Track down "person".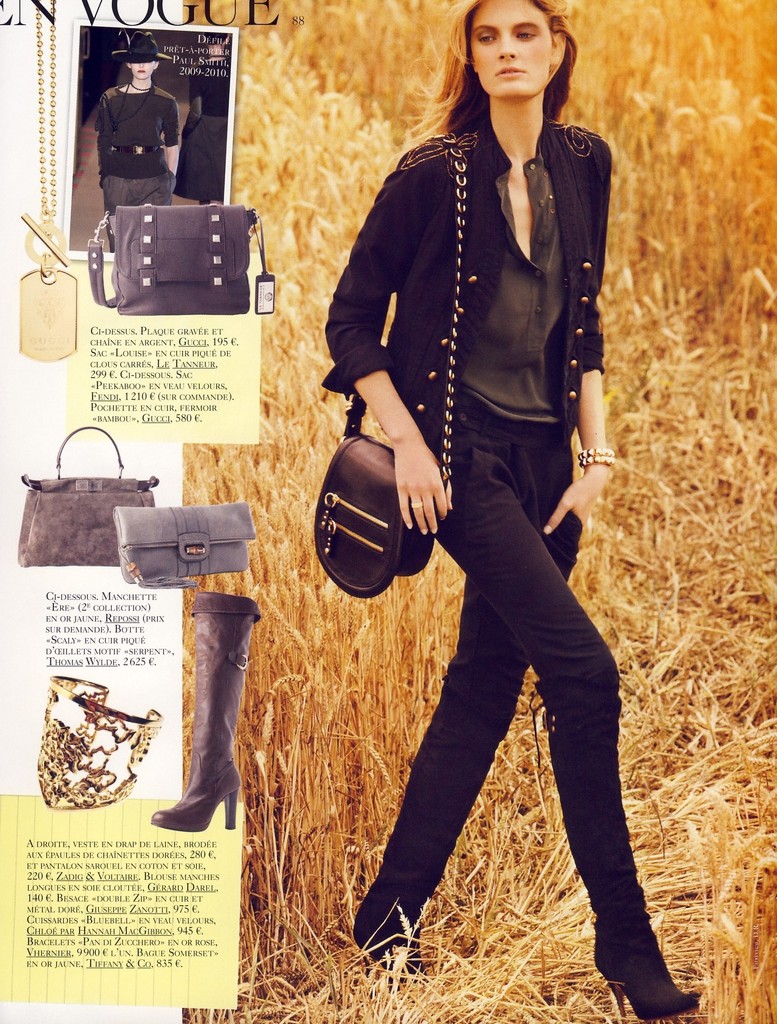
Tracked to 91,29,180,254.
